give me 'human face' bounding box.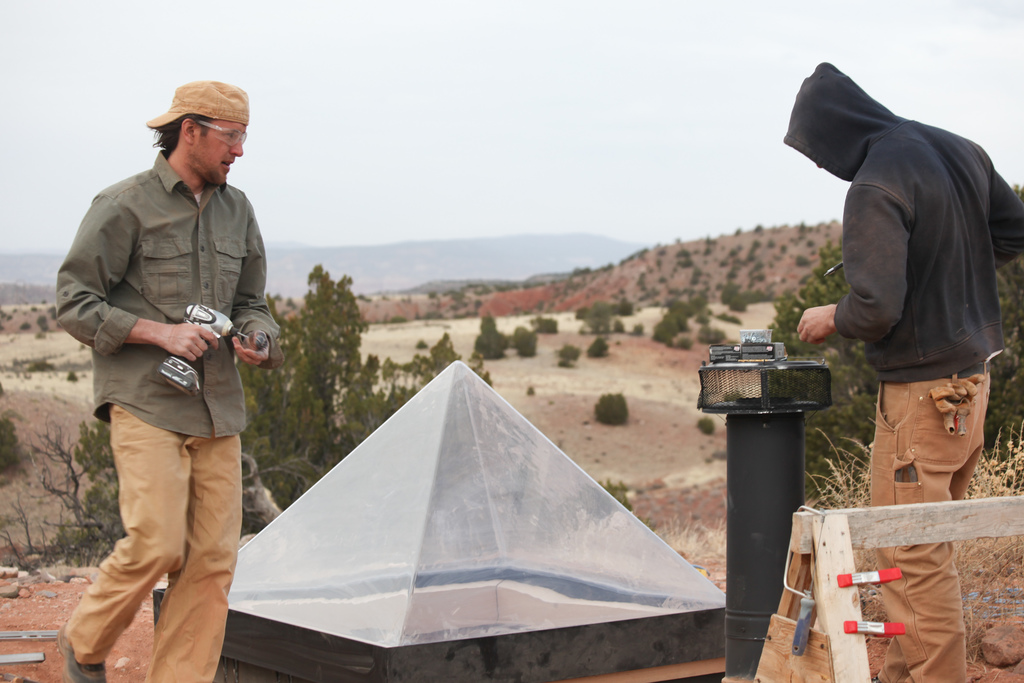
[201, 119, 247, 198].
